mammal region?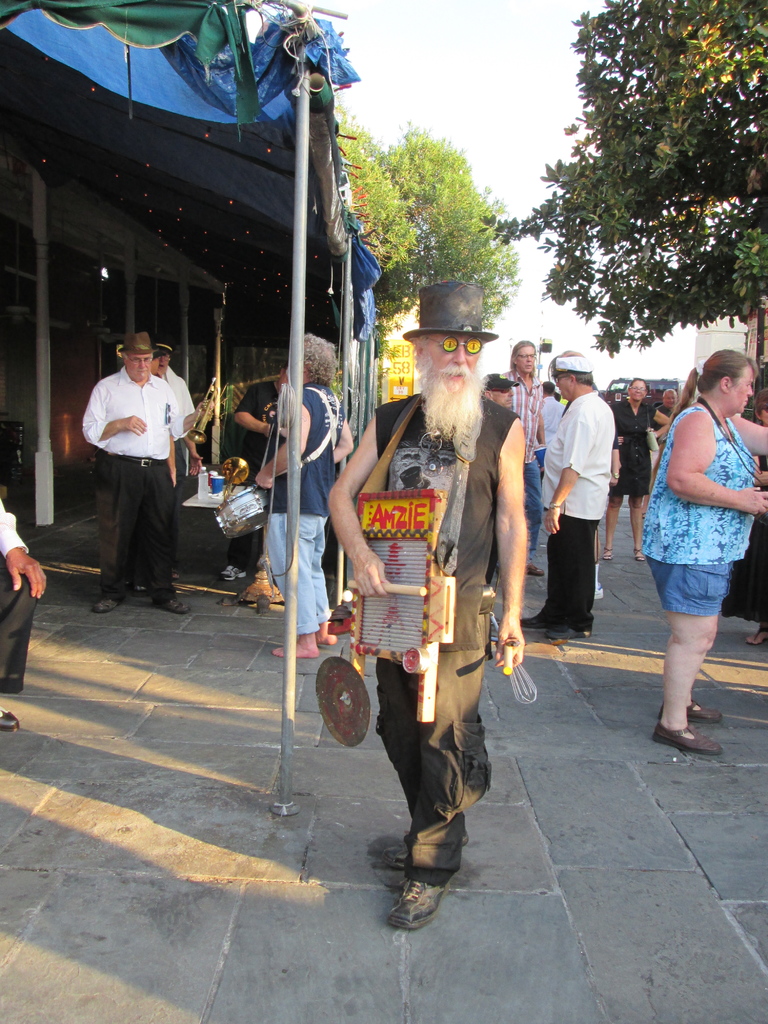
(224,365,291,582)
